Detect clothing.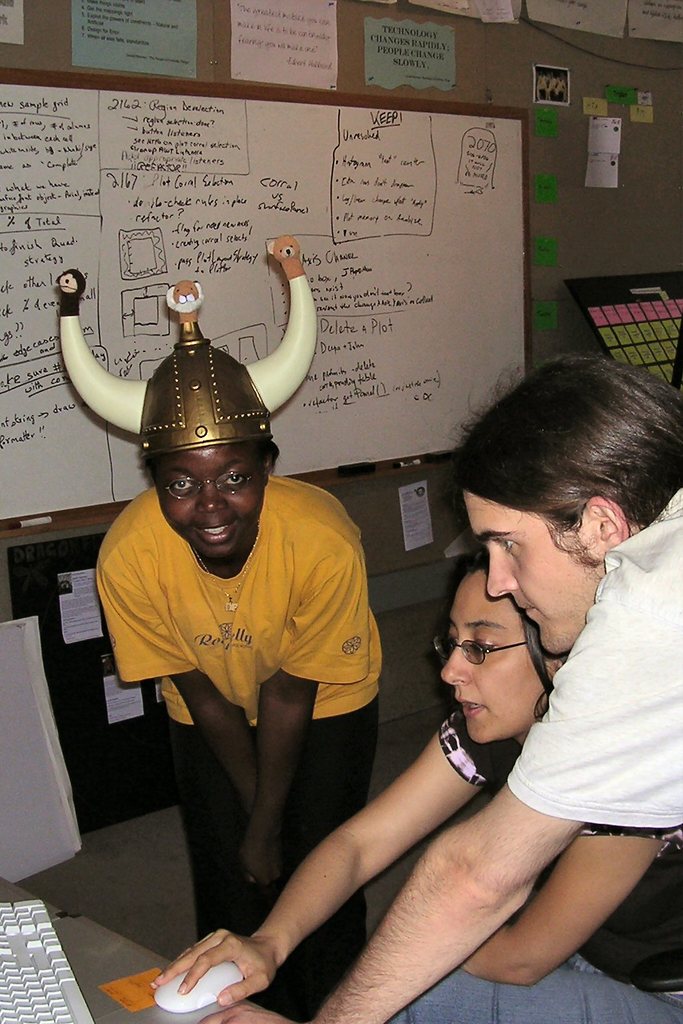
Detected at box=[506, 481, 682, 846].
